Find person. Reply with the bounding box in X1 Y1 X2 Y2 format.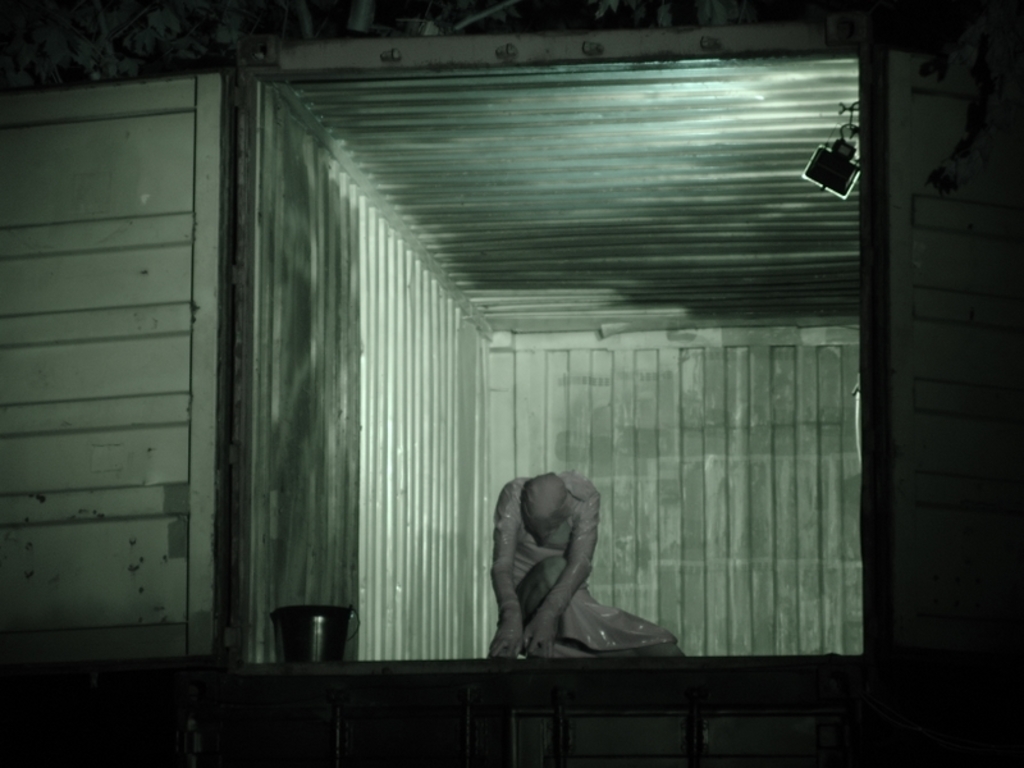
485 472 686 657.
